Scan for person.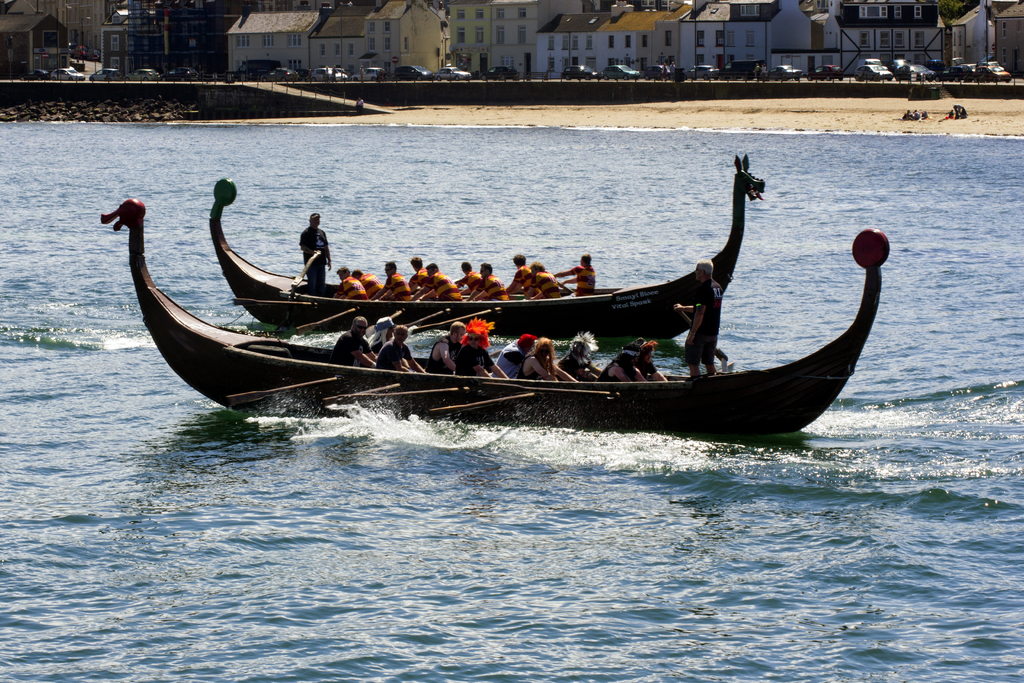
Scan result: x1=447 y1=257 x2=481 y2=296.
